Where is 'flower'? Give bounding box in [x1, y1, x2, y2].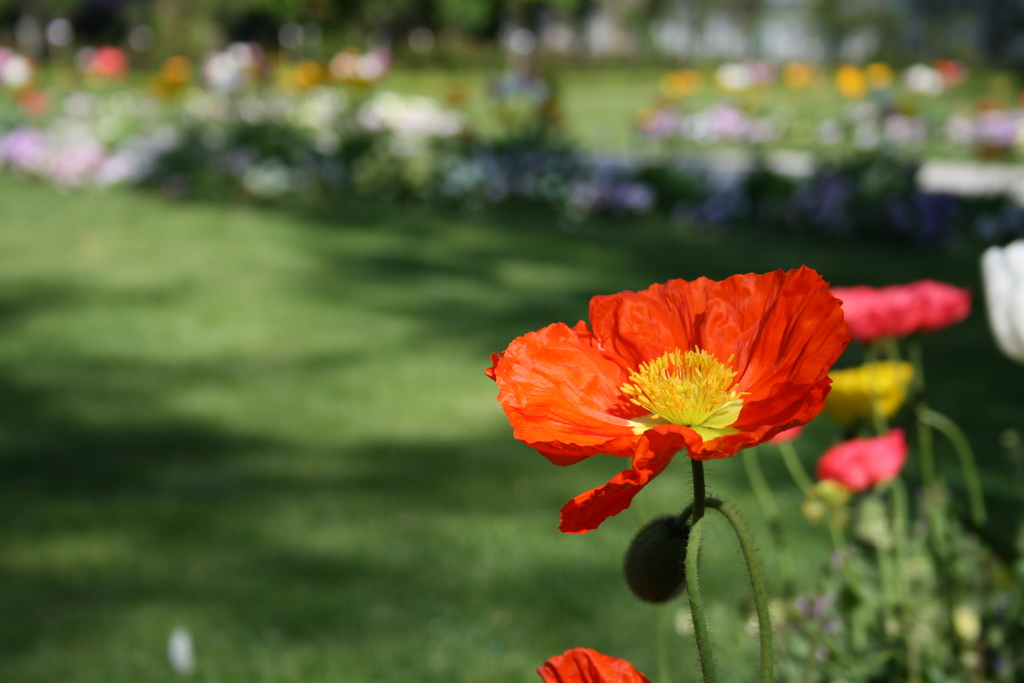
[0, 51, 28, 94].
